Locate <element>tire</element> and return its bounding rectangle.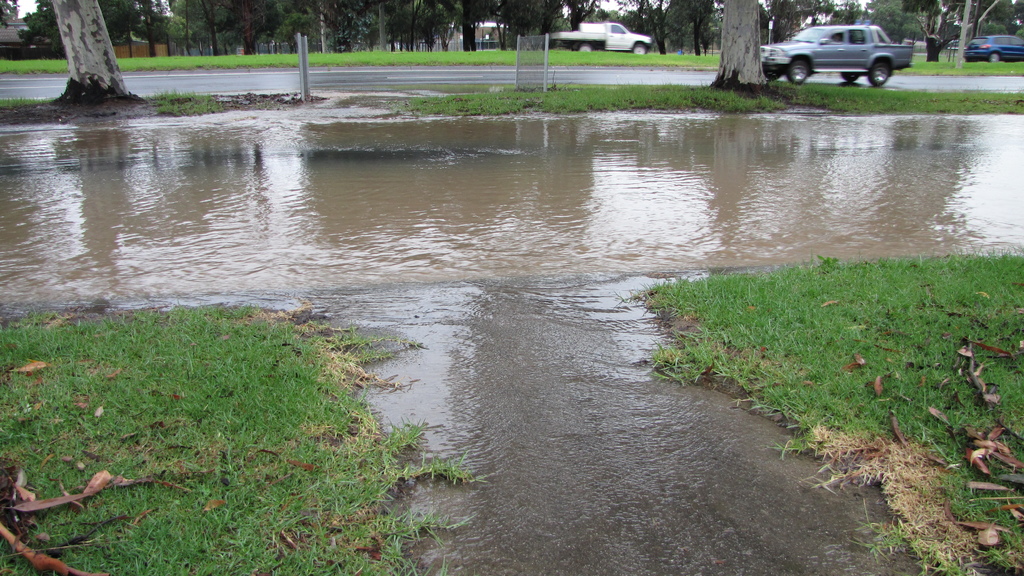
left=760, top=67, right=781, bottom=79.
